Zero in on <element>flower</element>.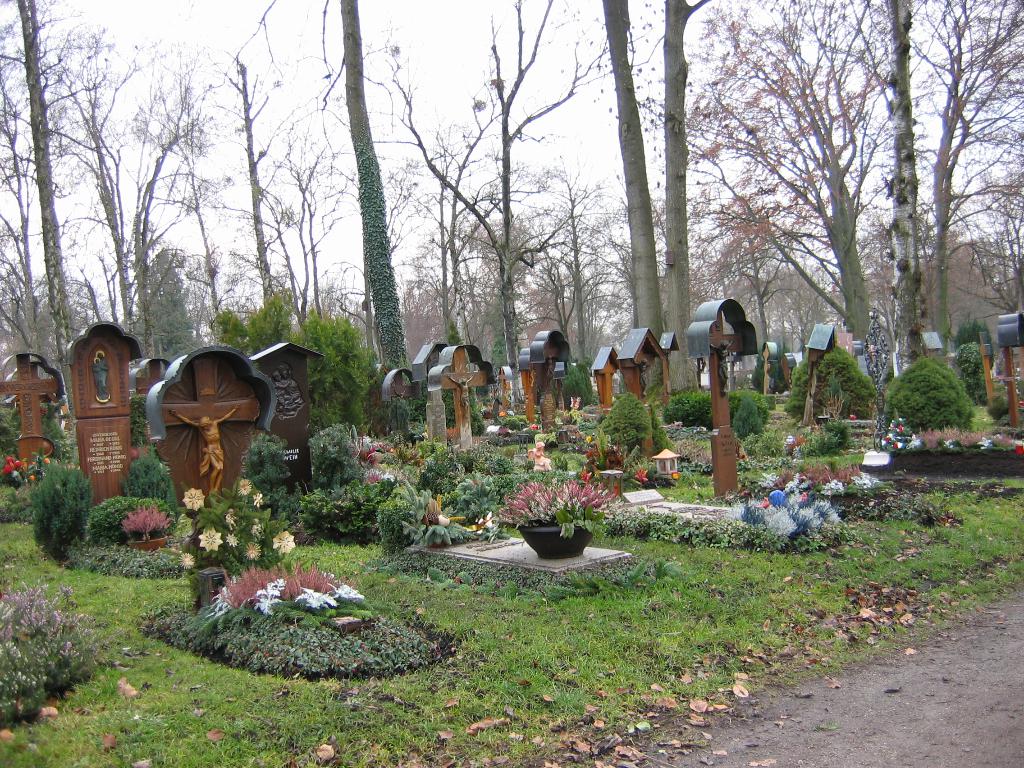
Zeroed in: <bbox>221, 507, 236, 534</bbox>.
